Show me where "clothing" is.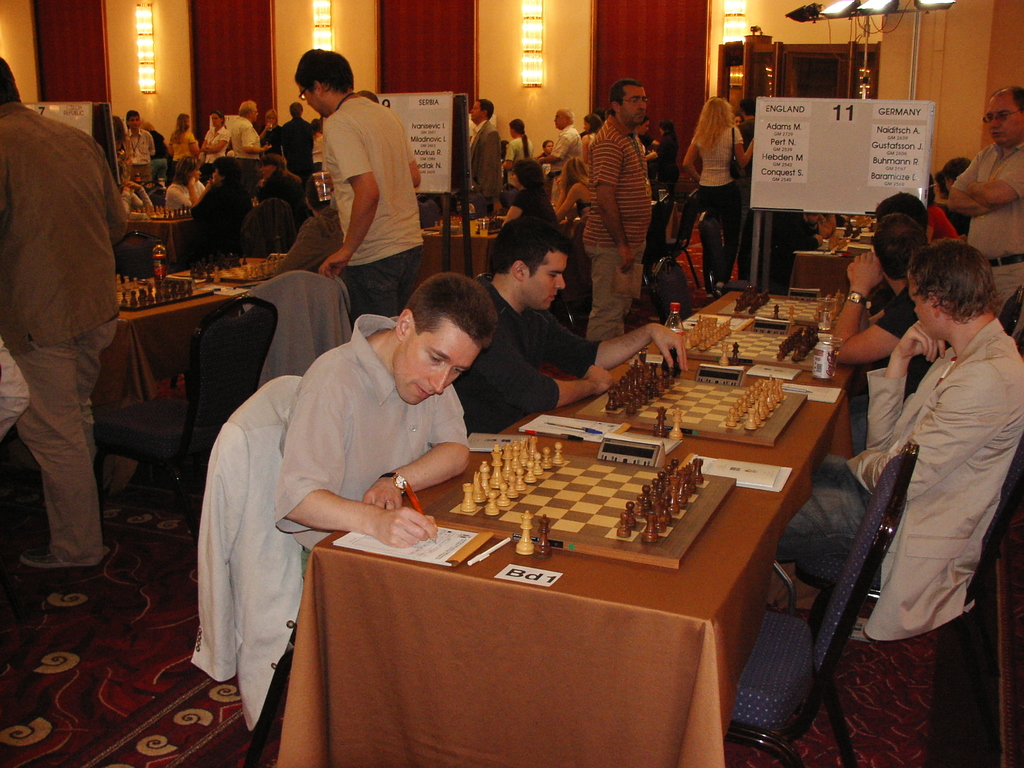
"clothing" is at box(847, 287, 953, 458).
